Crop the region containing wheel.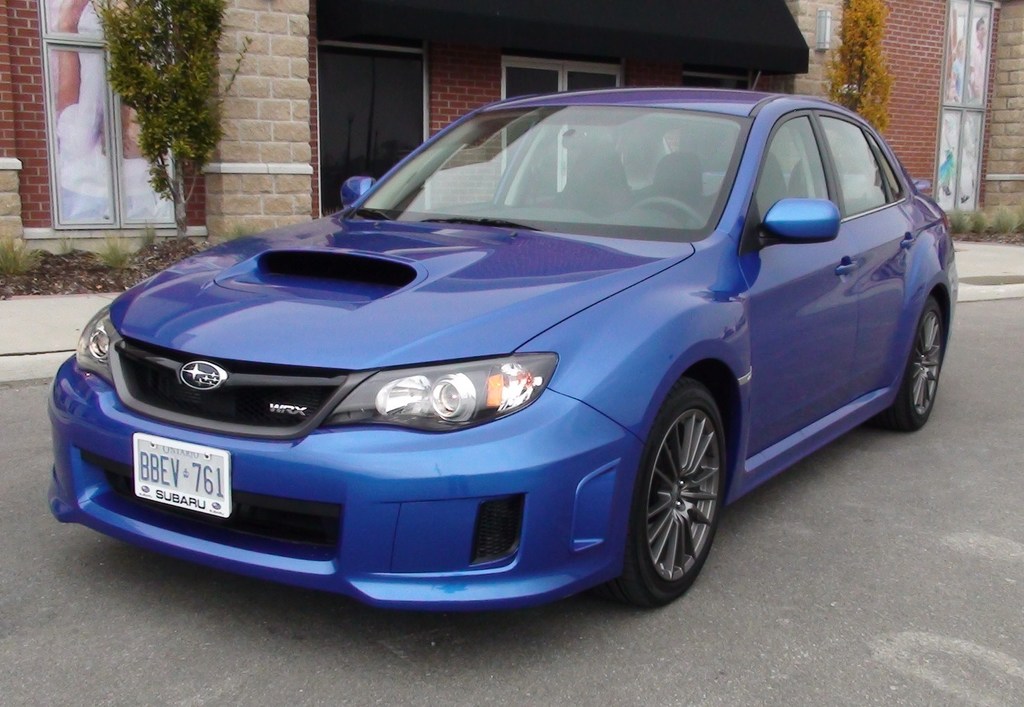
Crop region: (879, 298, 944, 433).
